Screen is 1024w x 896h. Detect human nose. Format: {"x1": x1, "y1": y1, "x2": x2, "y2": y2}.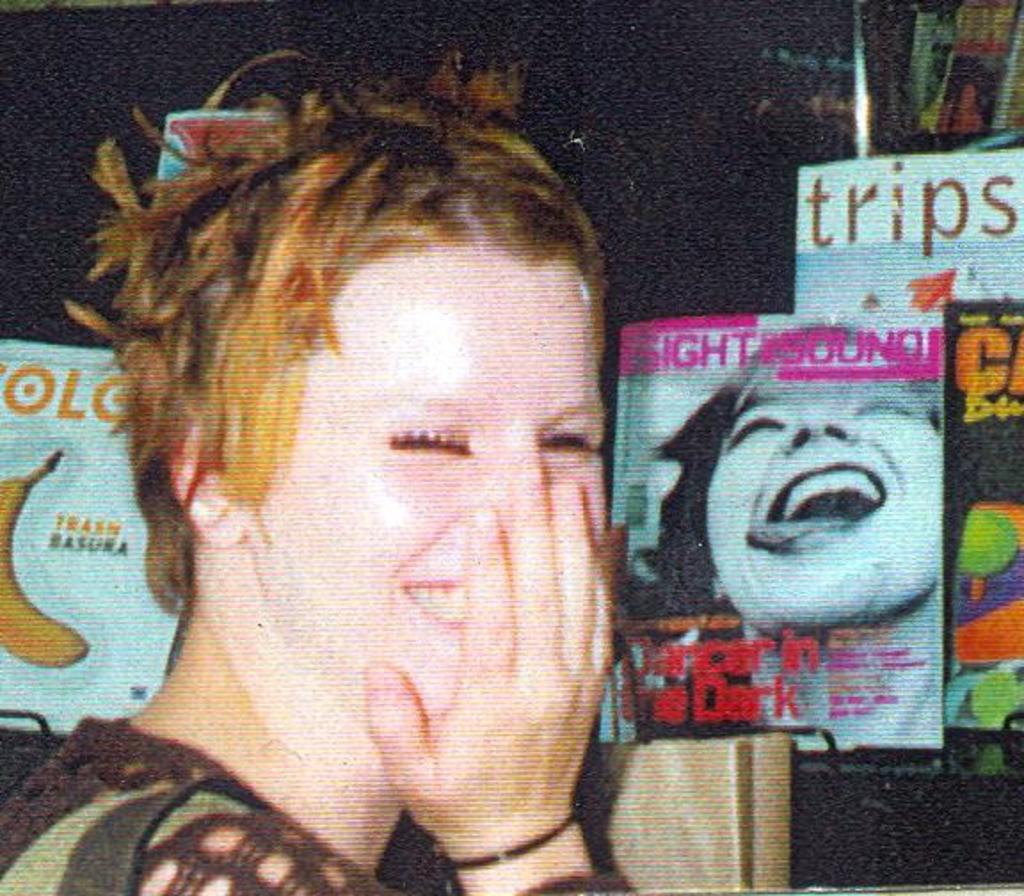
{"x1": 780, "y1": 404, "x2": 855, "y2": 446}.
